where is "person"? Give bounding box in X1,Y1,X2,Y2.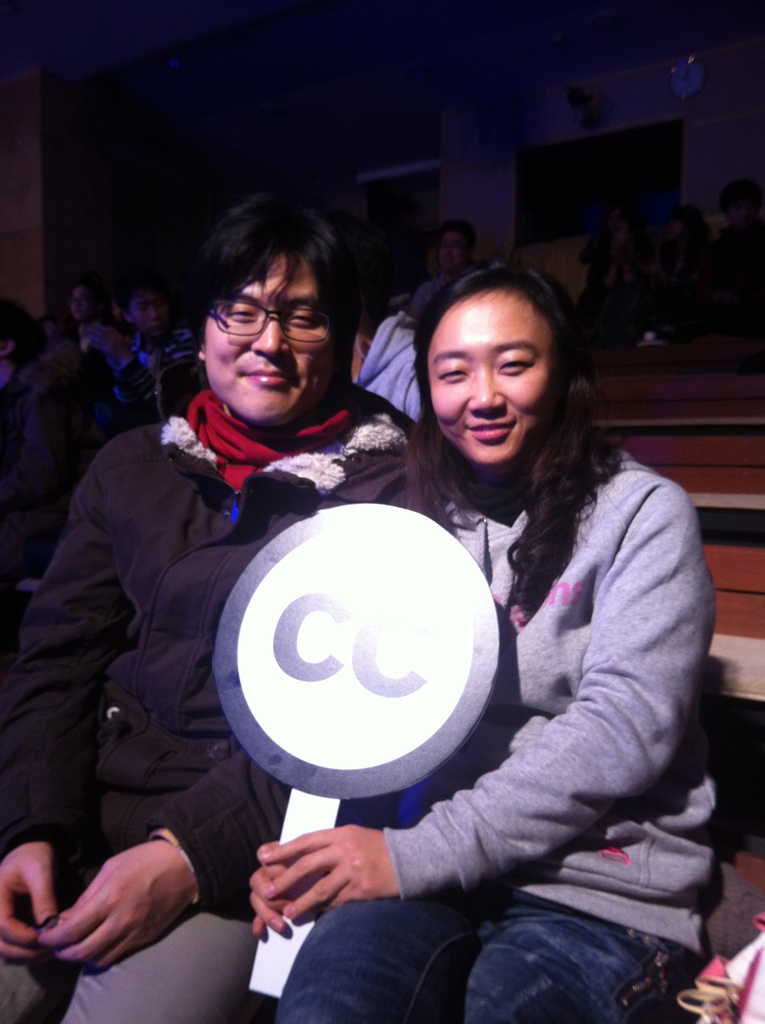
0,292,47,483.
